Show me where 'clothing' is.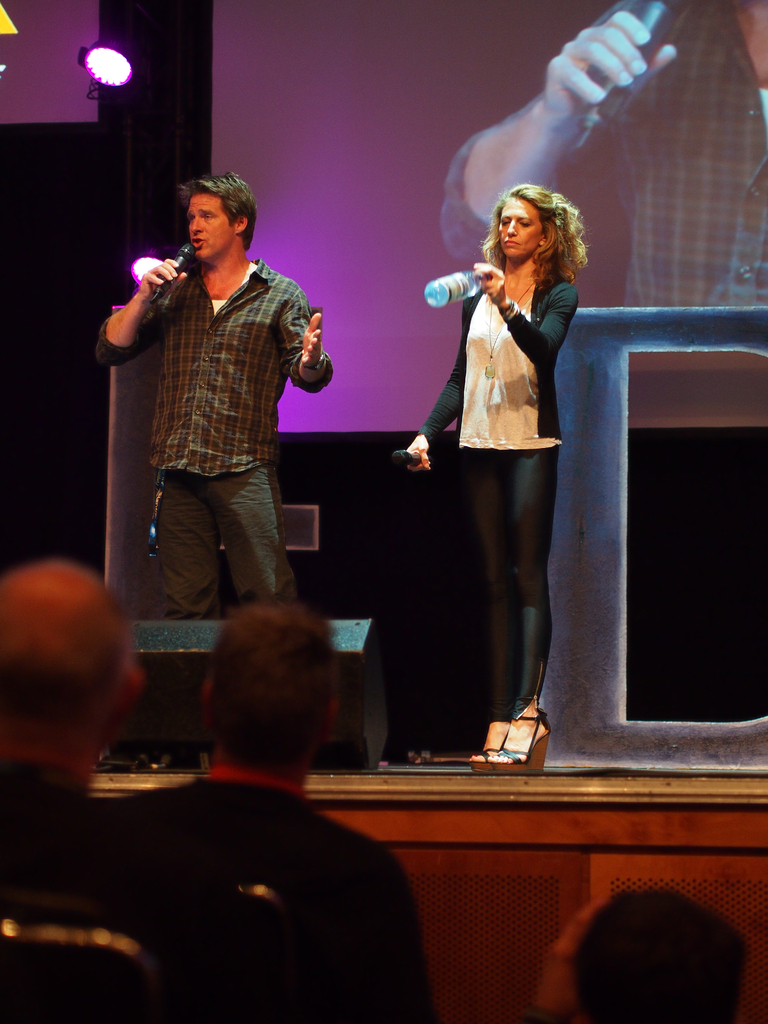
'clothing' is at box(409, 270, 566, 714).
